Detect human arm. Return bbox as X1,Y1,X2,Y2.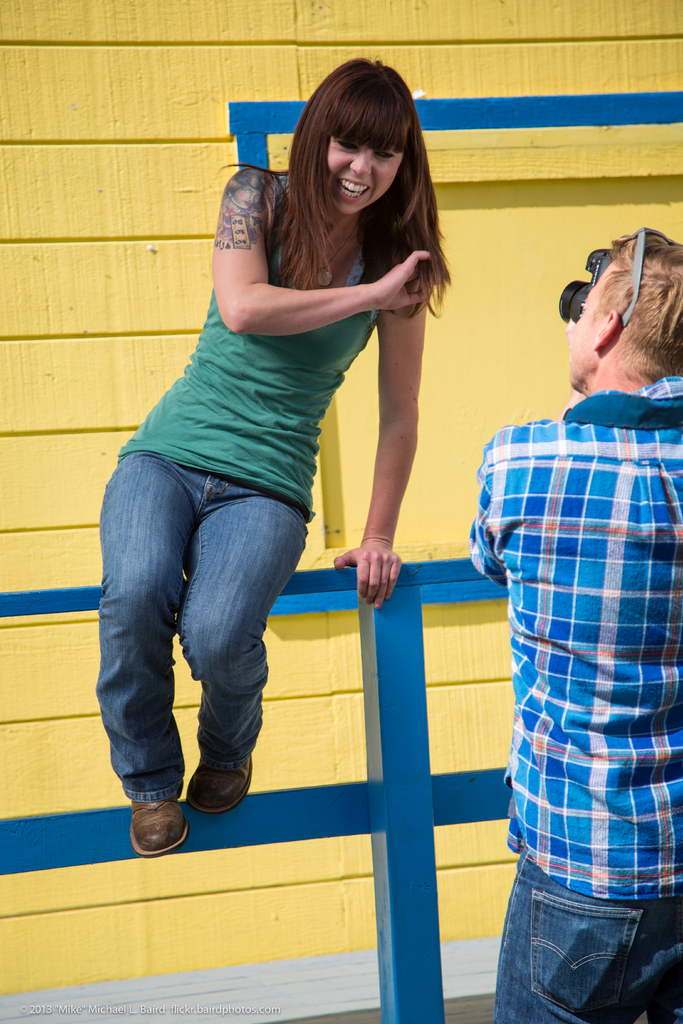
465,424,511,590.
